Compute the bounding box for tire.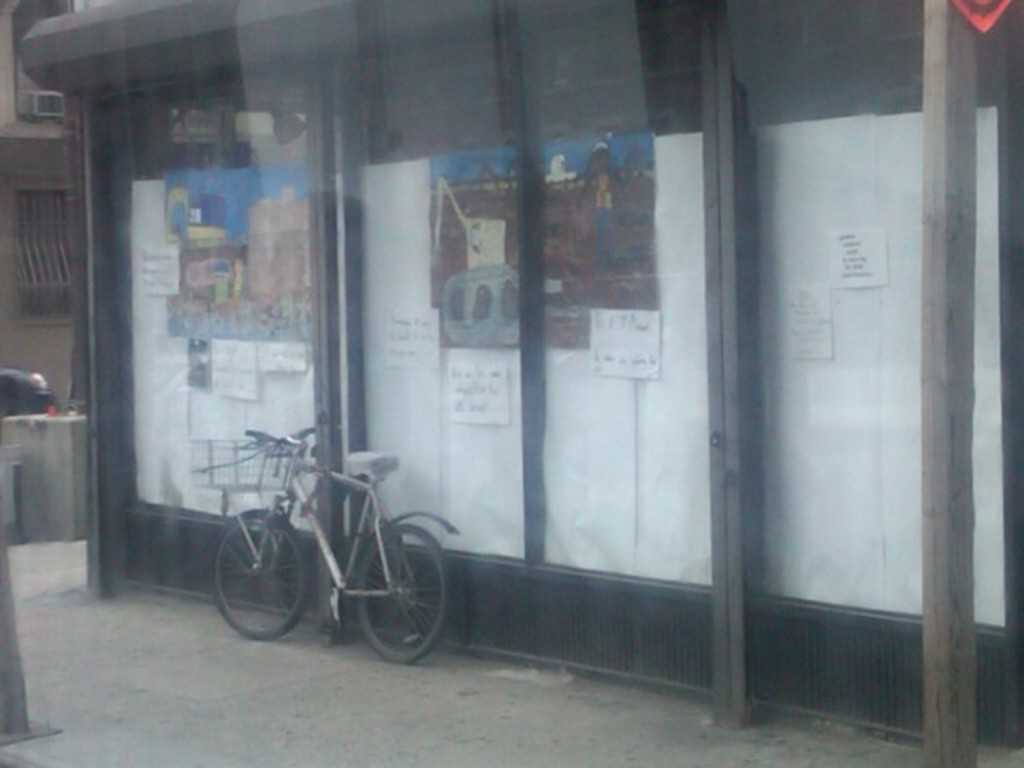
pyautogui.locateOnScreen(216, 515, 312, 638).
